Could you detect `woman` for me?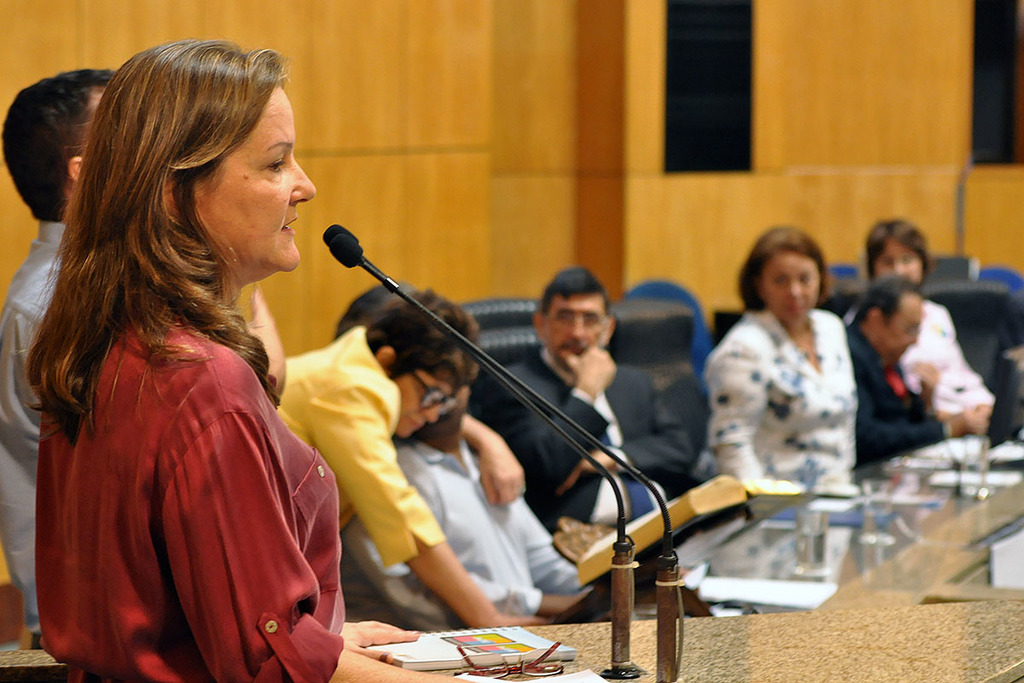
Detection result: box=[831, 214, 999, 439].
